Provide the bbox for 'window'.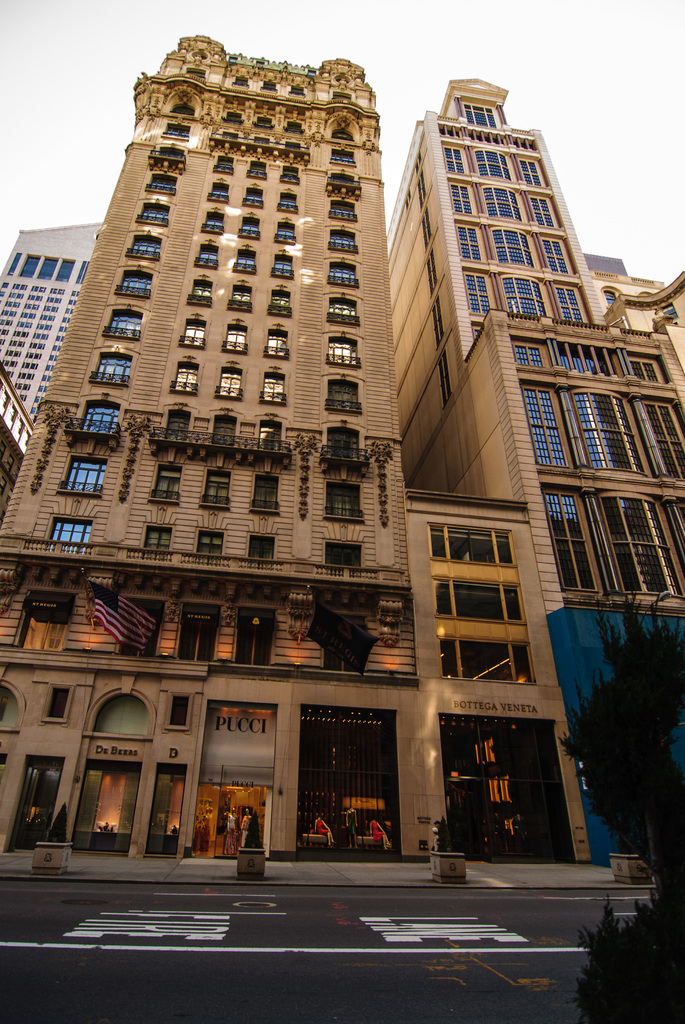
crop(149, 465, 182, 505).
